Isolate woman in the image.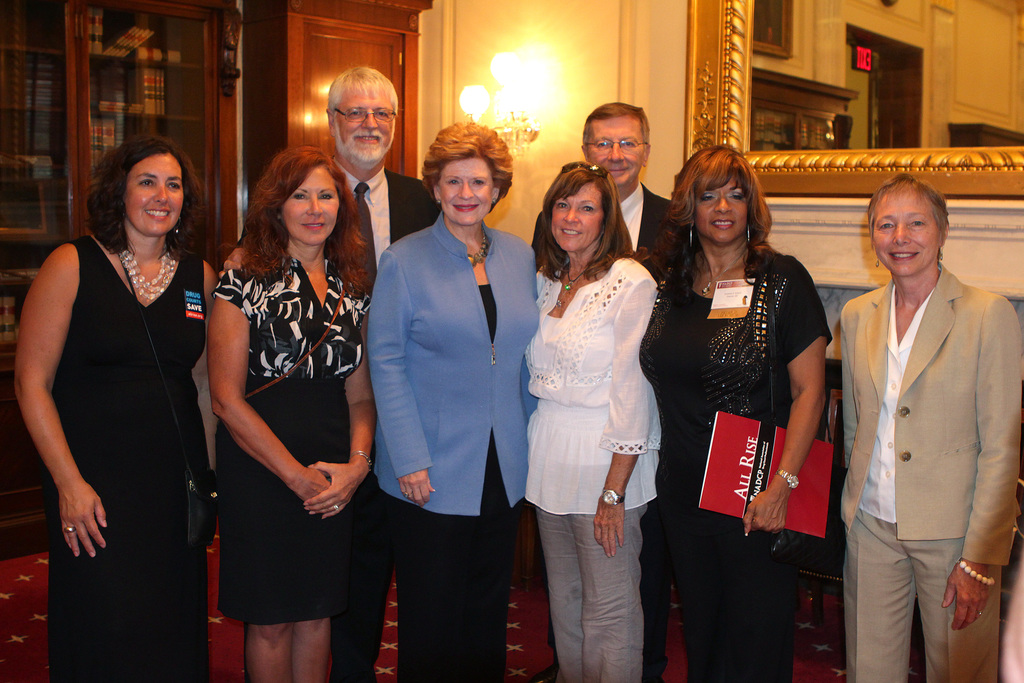
Isolated region: 520:159:666:682.
